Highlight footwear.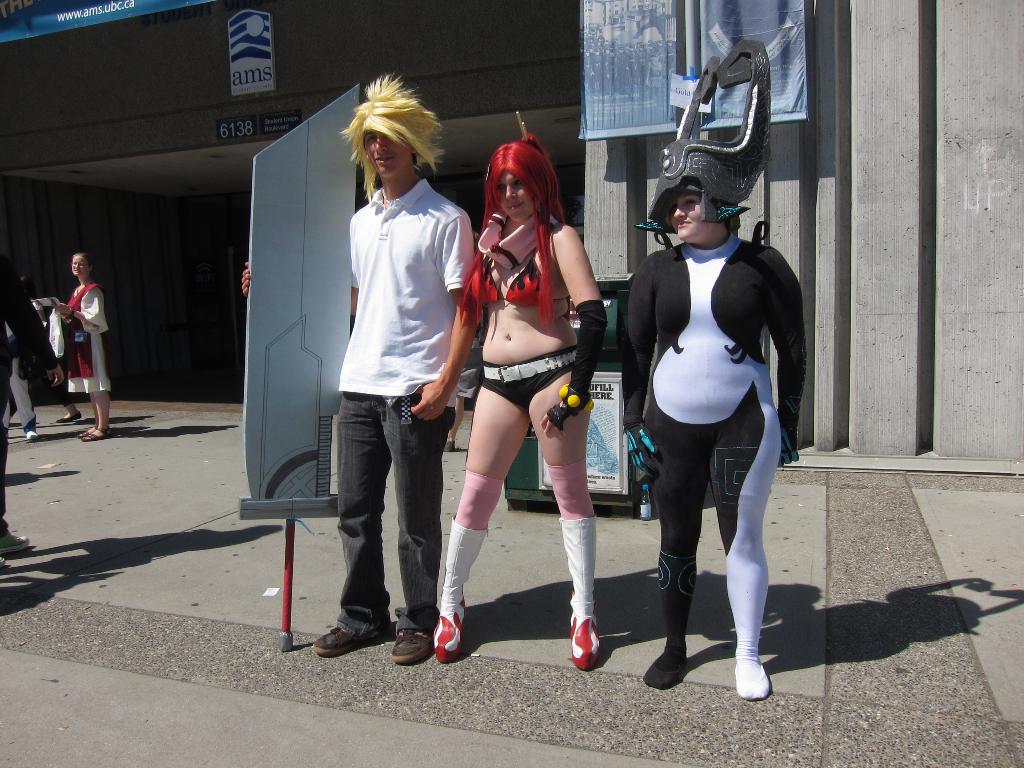
Highlighted region: (445, 438, 455, 452).
